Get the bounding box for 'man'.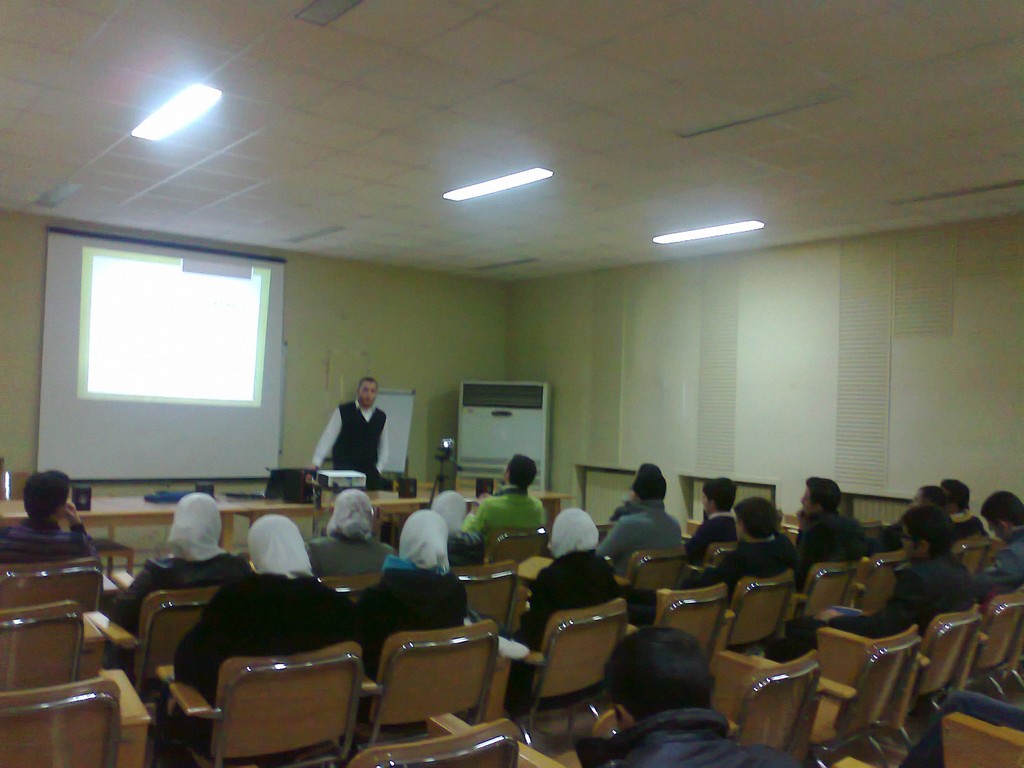
pyautogui.locateOnScreen(949, 492, 1020, 593).
